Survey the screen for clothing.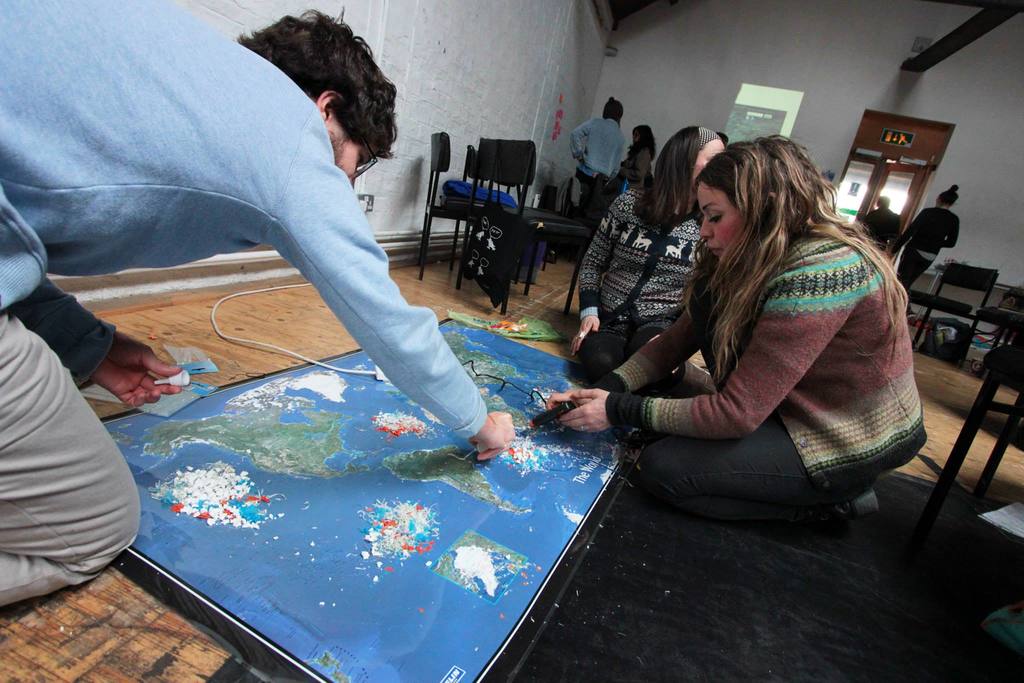
Survey found: (571,117,625,225).
